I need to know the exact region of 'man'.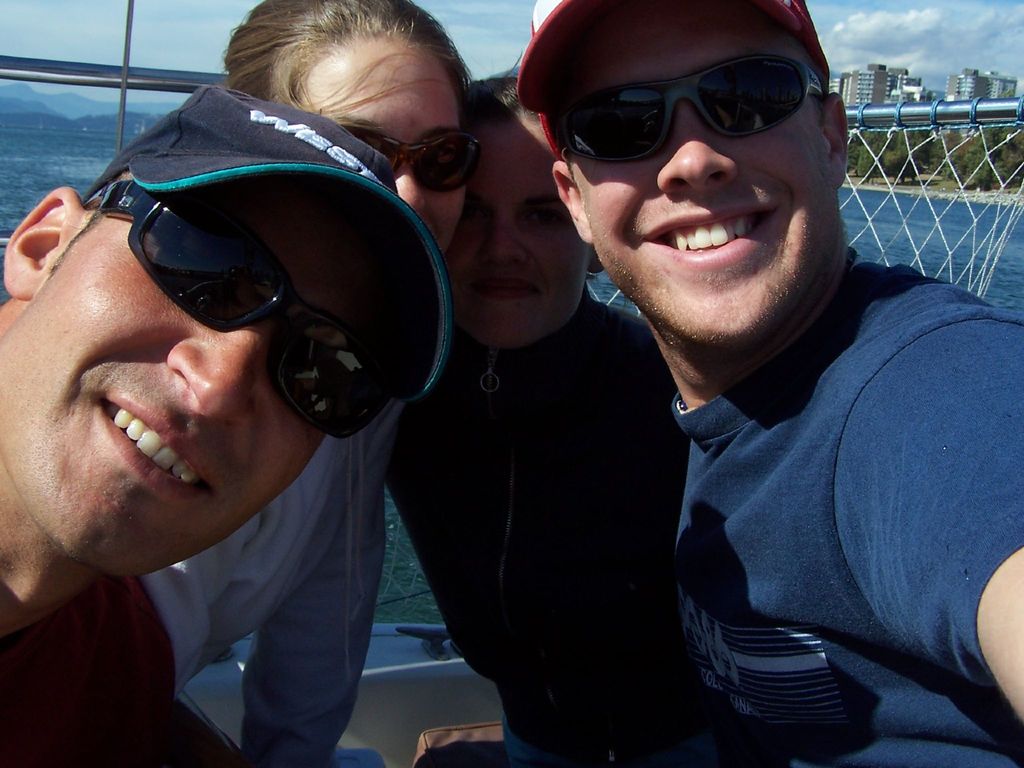
Region: [0, 39, 515, 767].
